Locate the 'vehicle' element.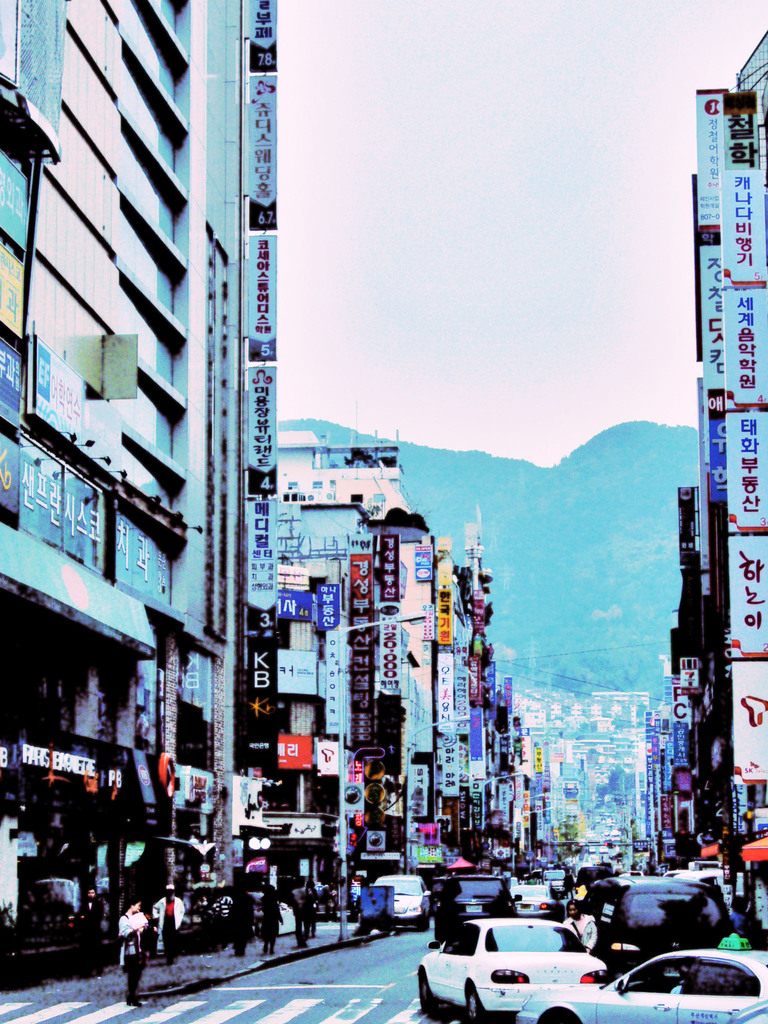
Element bbox: locate(515, 947, 767, 1023).
